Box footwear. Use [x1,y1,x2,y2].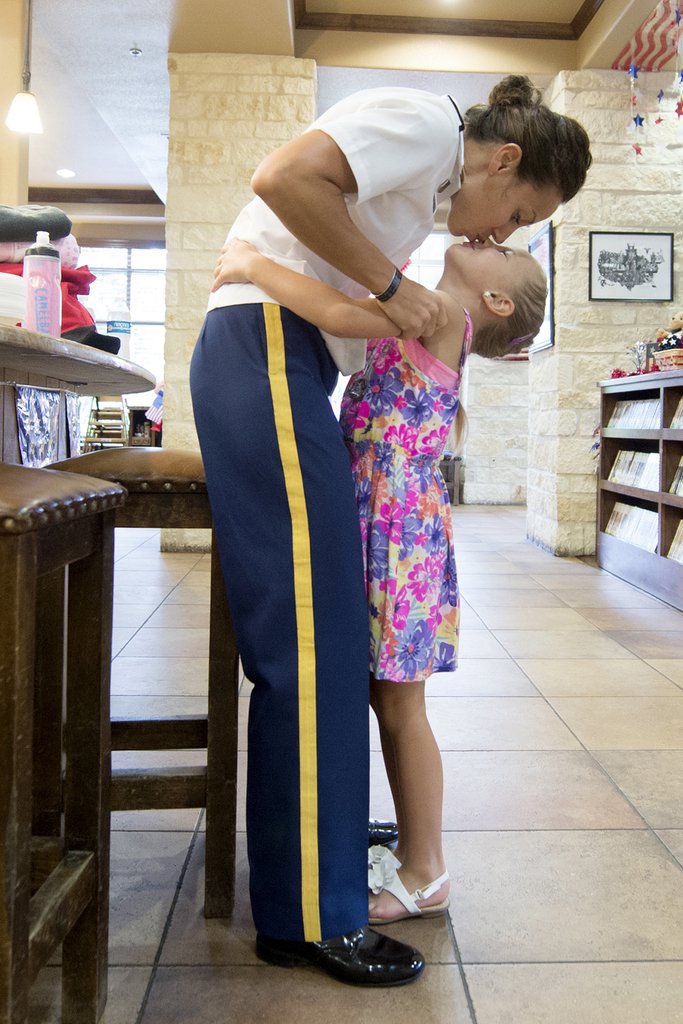
[251,921,427,993].
